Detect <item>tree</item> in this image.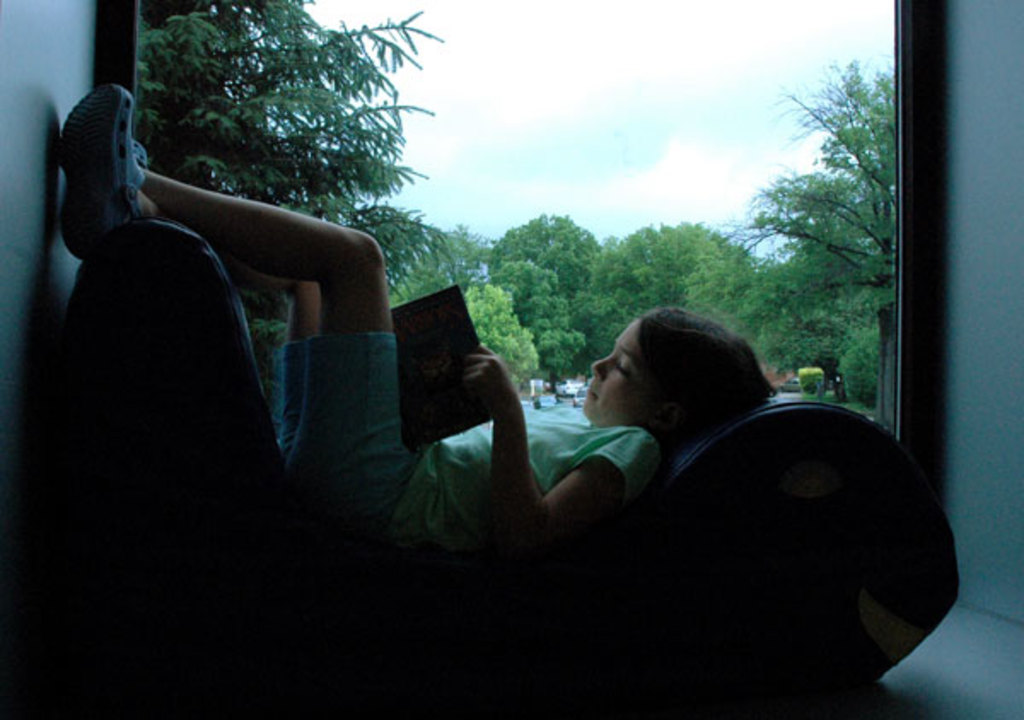
Detection: x1=119 y1=0 x2=463 y2=403.
